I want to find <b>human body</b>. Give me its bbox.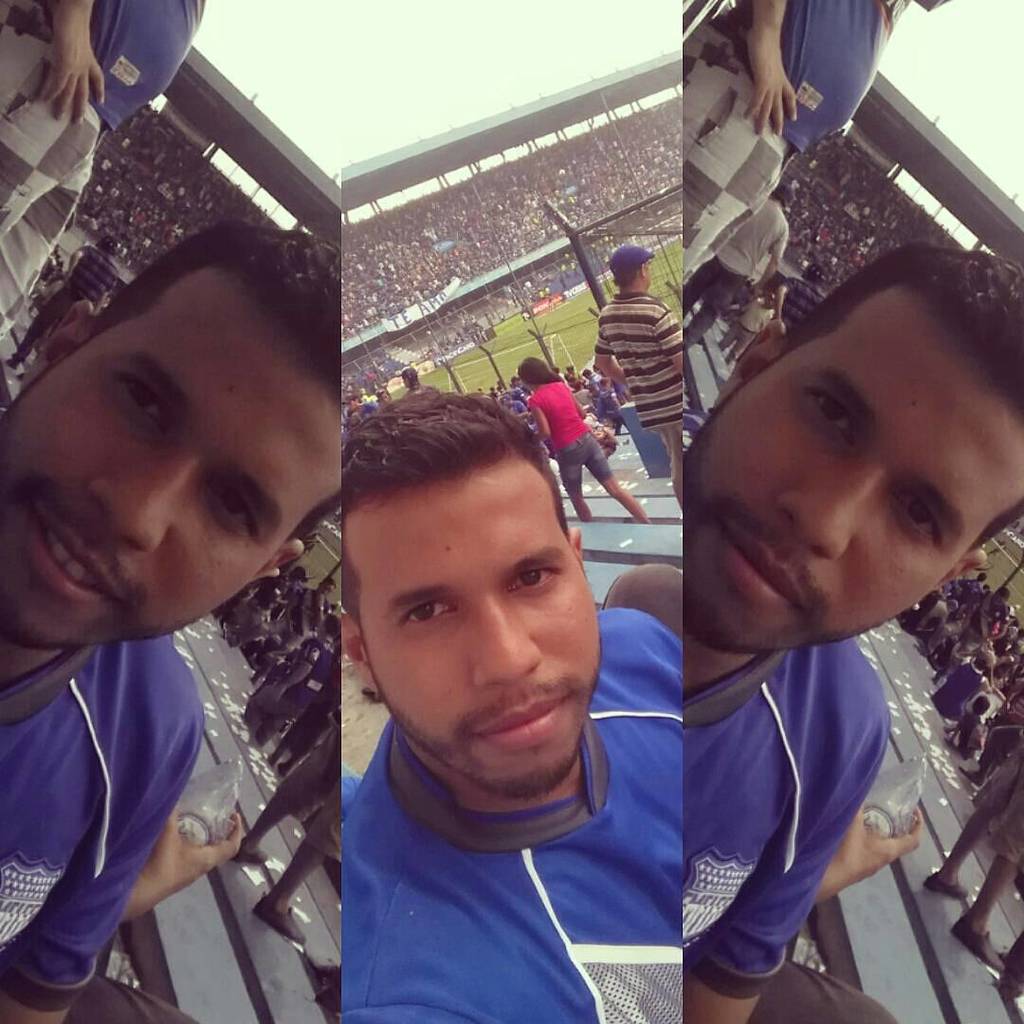
[x1=961, y1=599, x2=1011, y2=652].
